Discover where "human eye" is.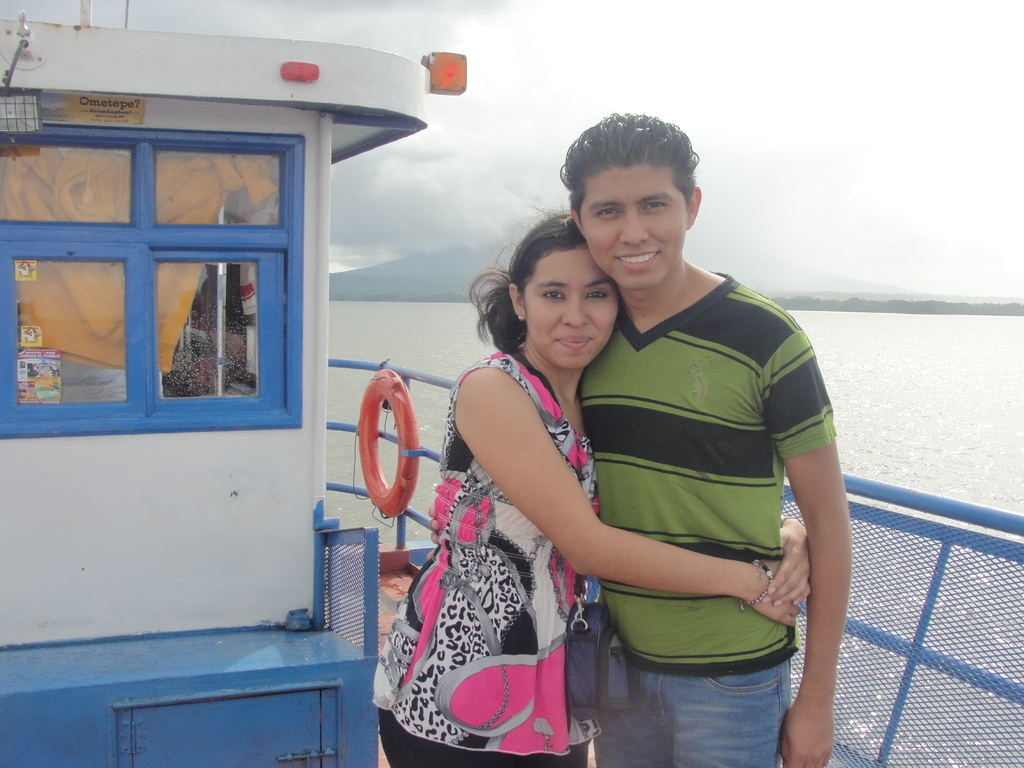
Discovered at <bbox>540, 289, 565, 305</bbox>.
